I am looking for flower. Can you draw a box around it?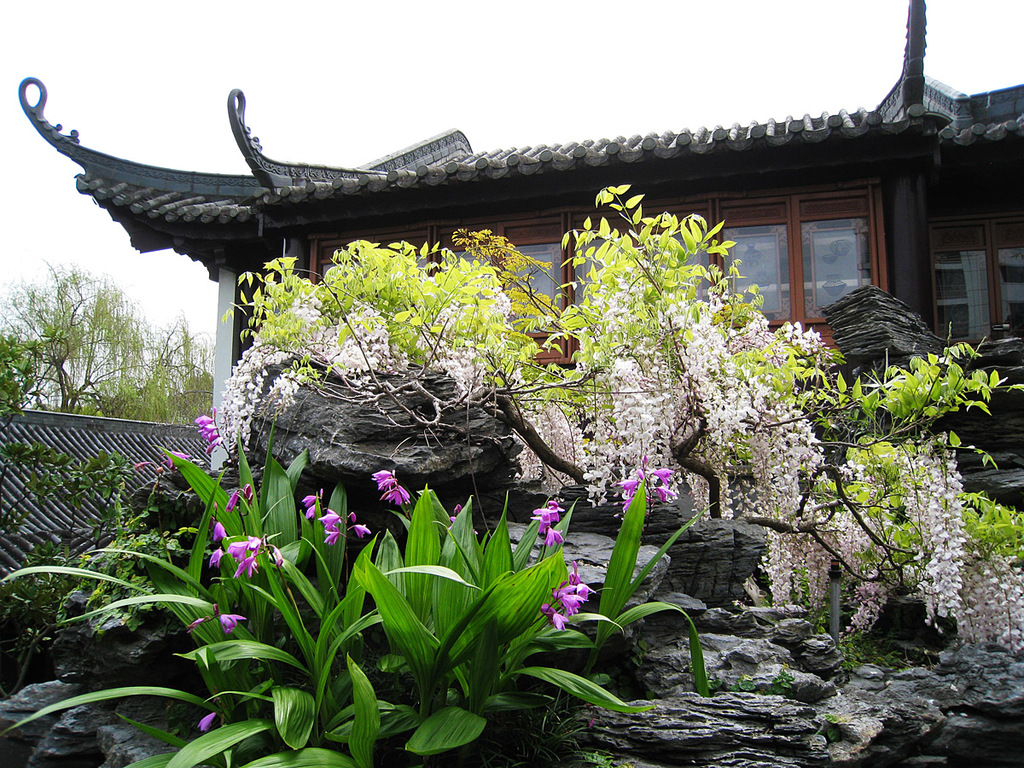
Sure, the bounding box is crop(448, 507, 460, 523).
